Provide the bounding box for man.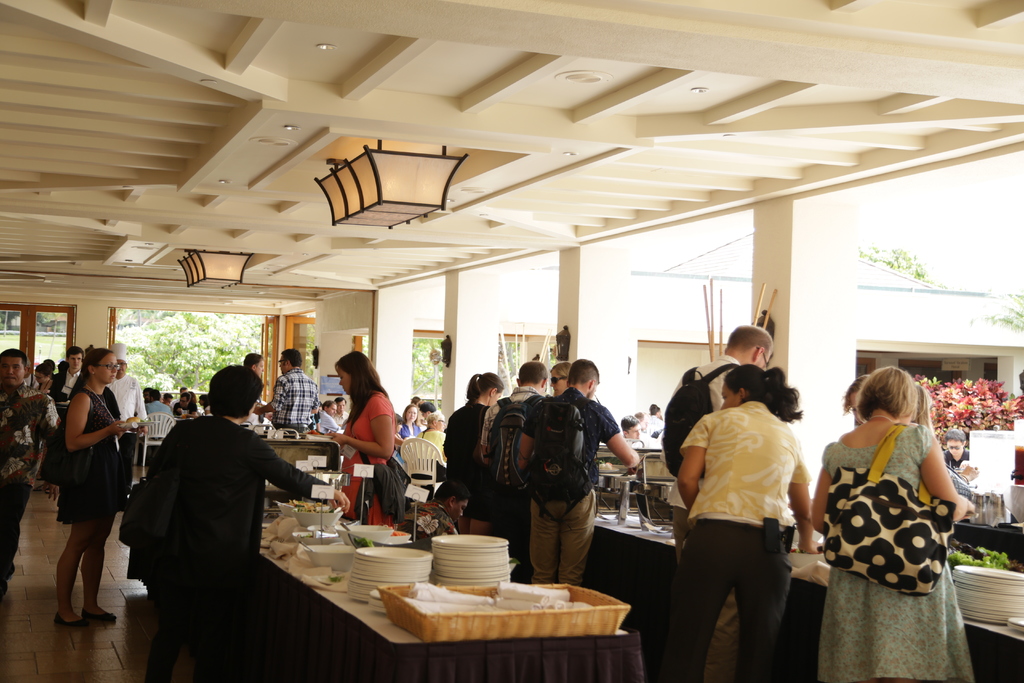
259, 345, 318, 436.
